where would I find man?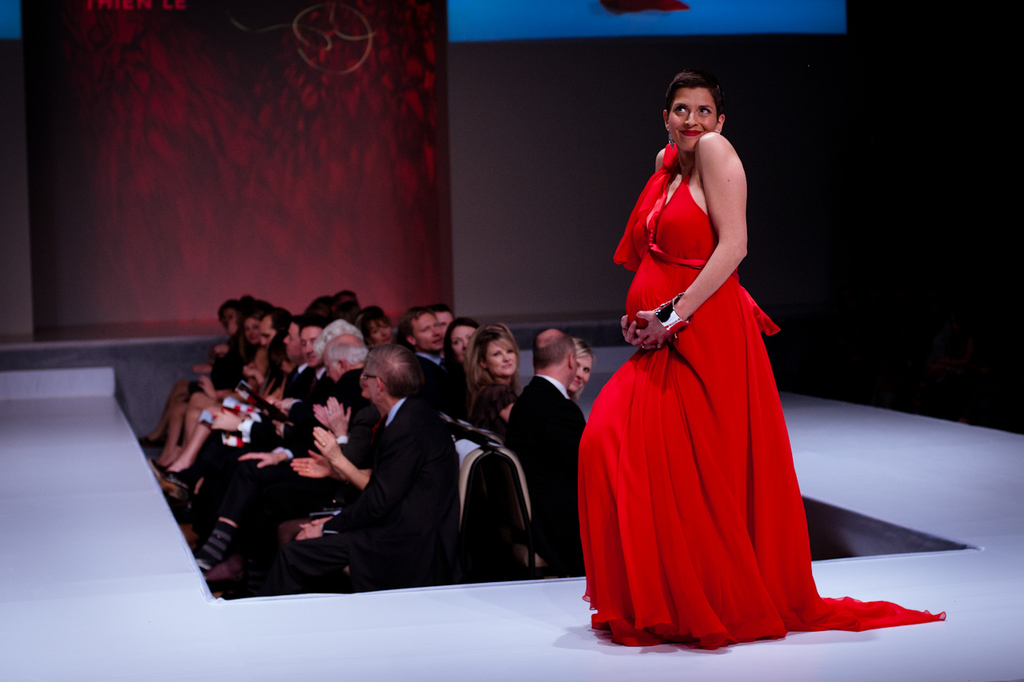
At [190,330,366,580].
